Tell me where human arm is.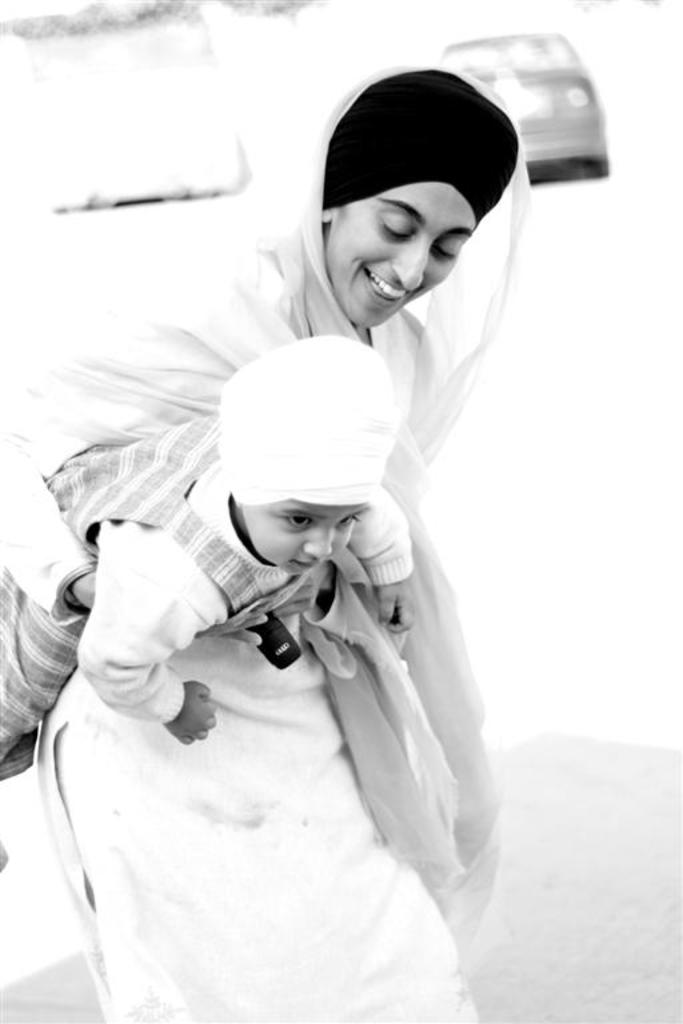
human arm is at (378, 487, 412, 632).
